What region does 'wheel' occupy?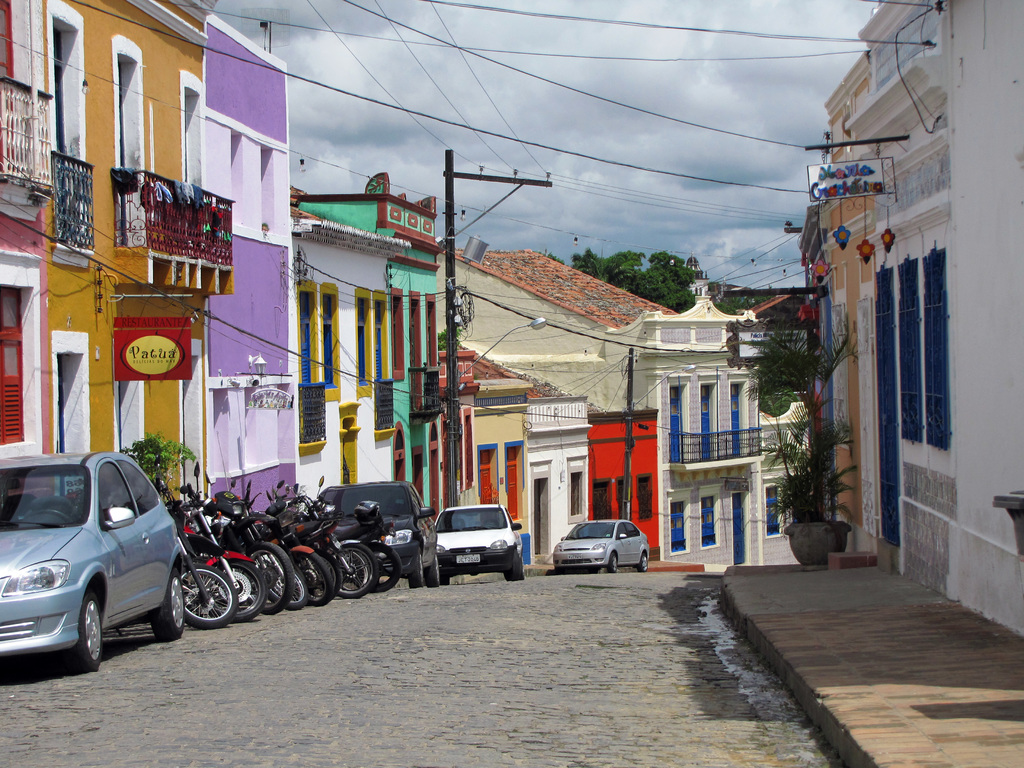
<box>285,546,338,611</box>.
